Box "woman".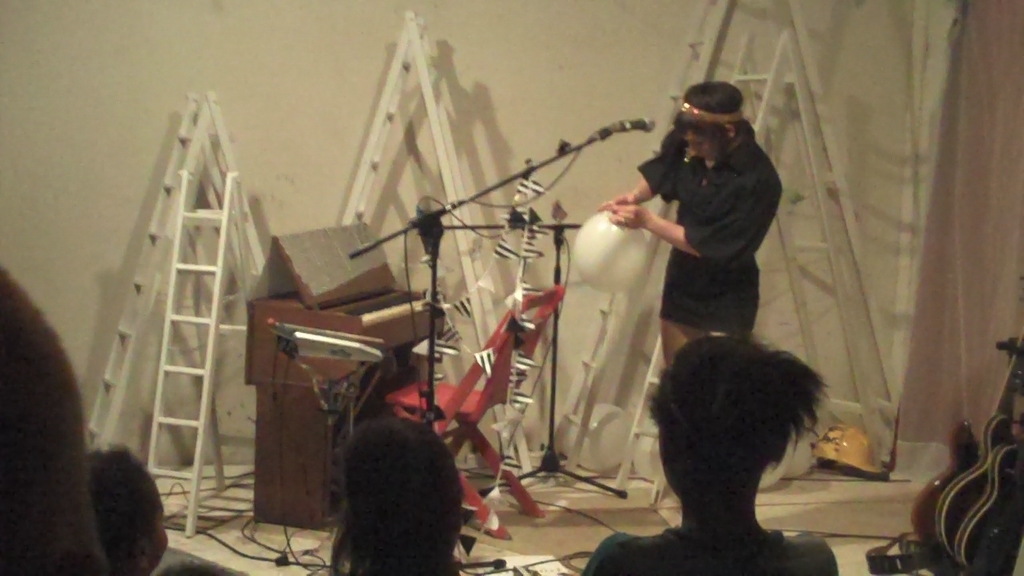
crop(630, 82, 798, 394).
